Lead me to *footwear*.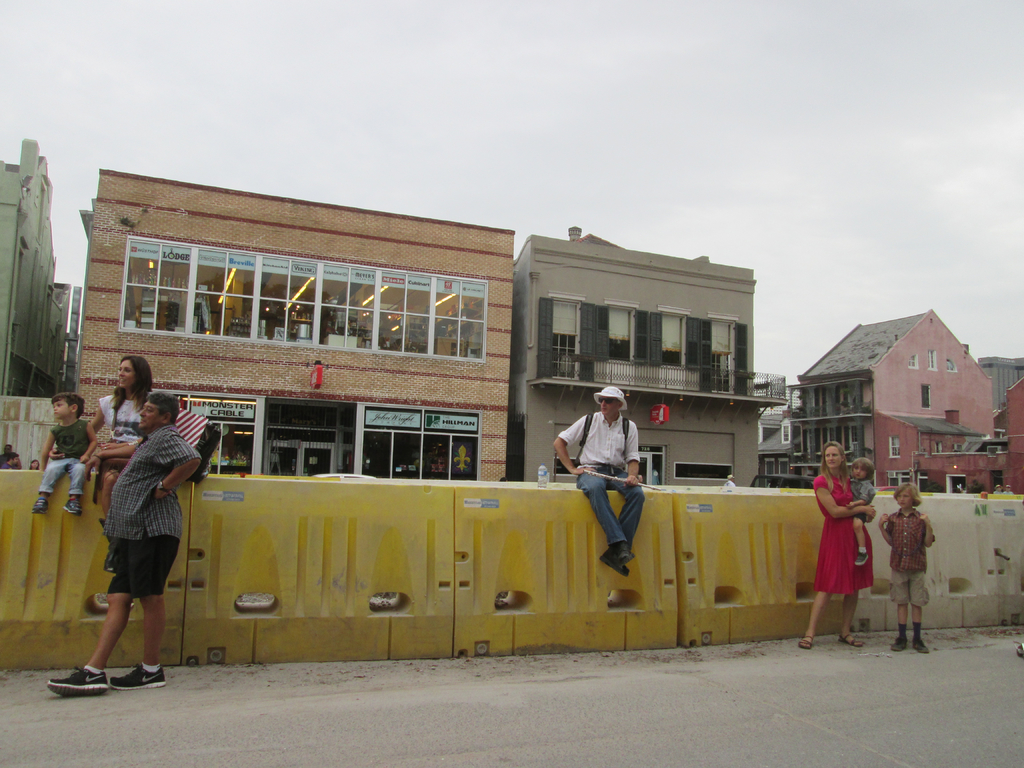
Lead to (x1=845, y1=550, x2=874, y2=569).
